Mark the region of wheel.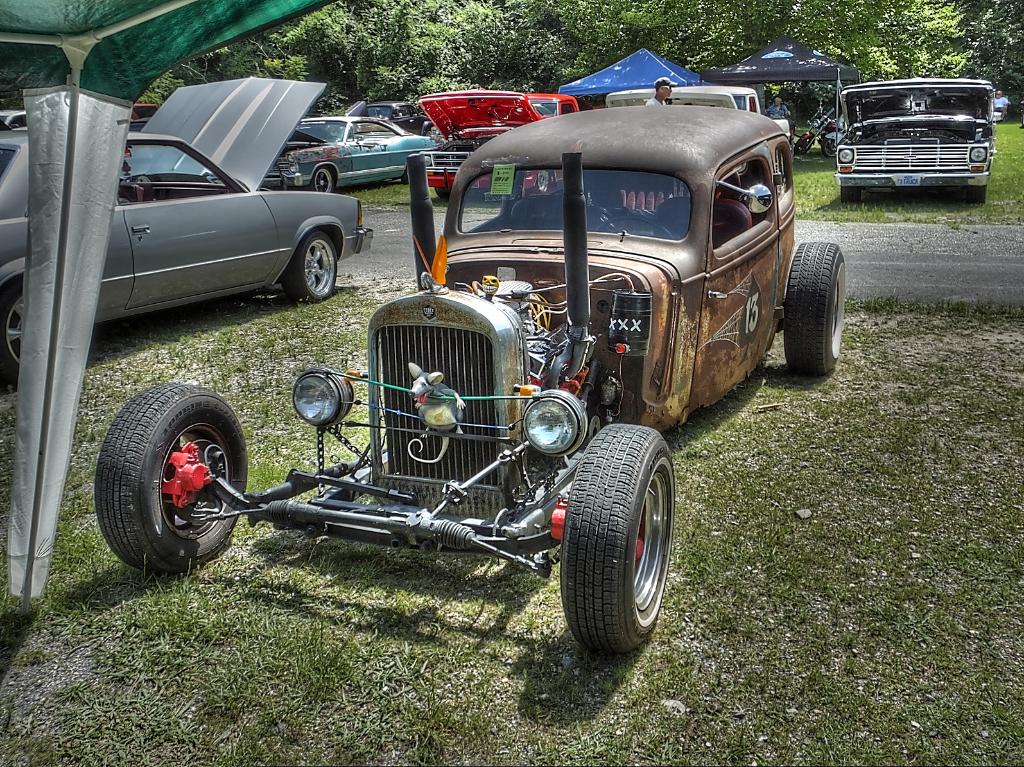
Region: 102, 364, 250, 580.
